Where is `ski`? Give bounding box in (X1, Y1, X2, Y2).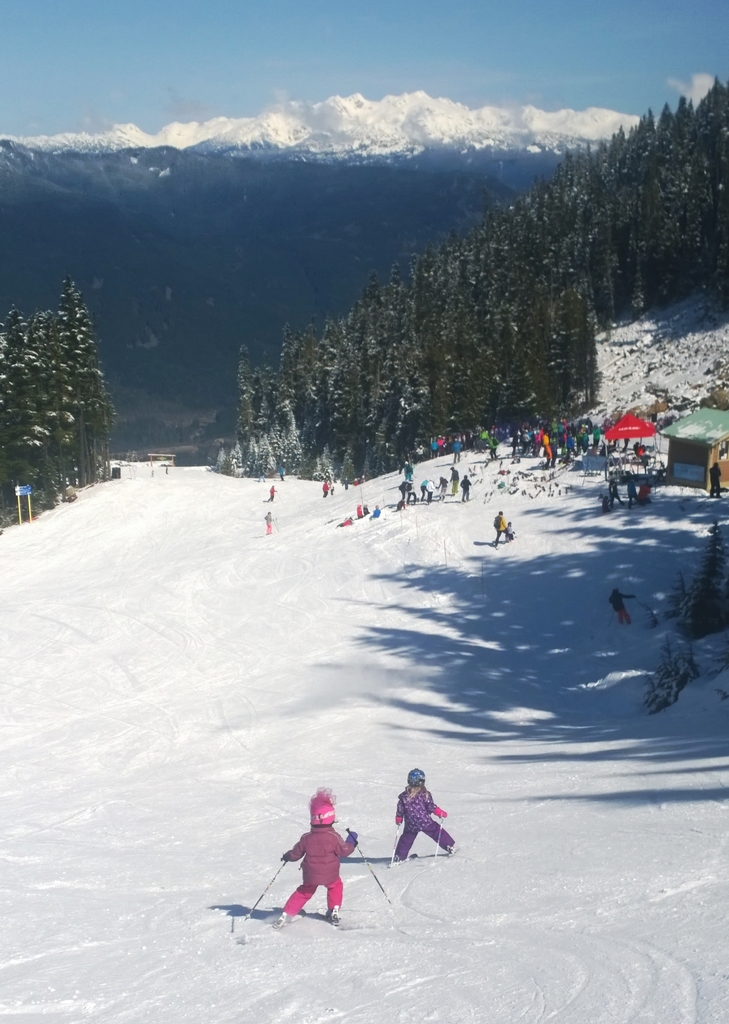
(386, 854, 417, 865).
